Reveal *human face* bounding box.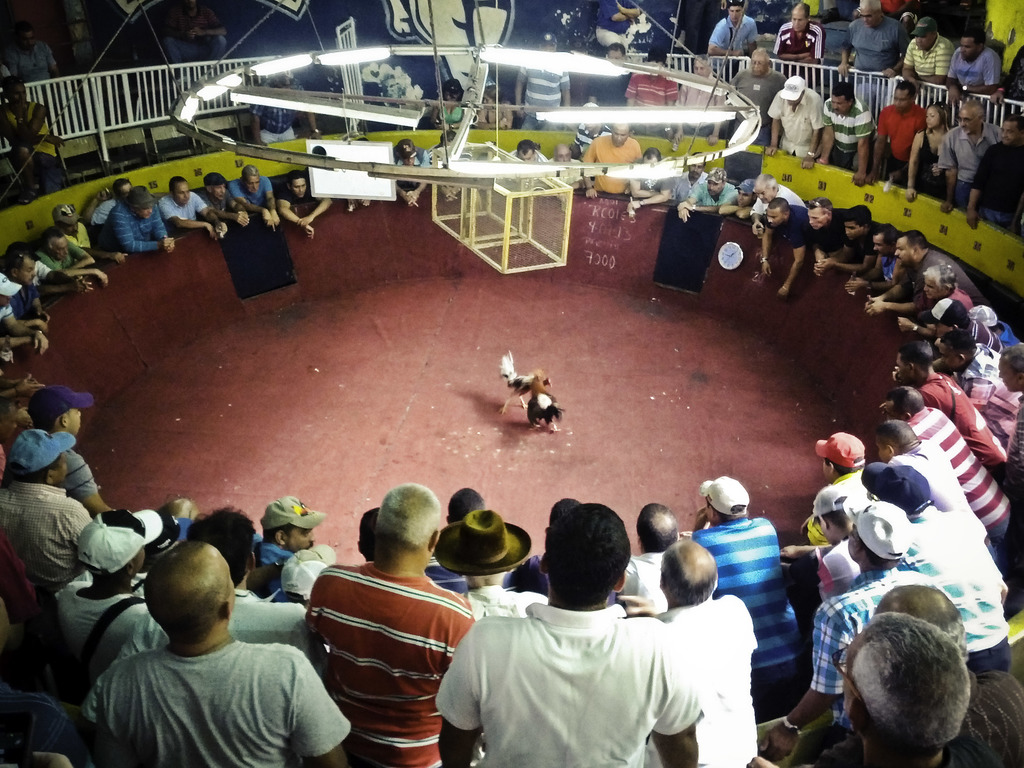
Revealed: <bbox>20, 259, 35, 281</bbox>.
